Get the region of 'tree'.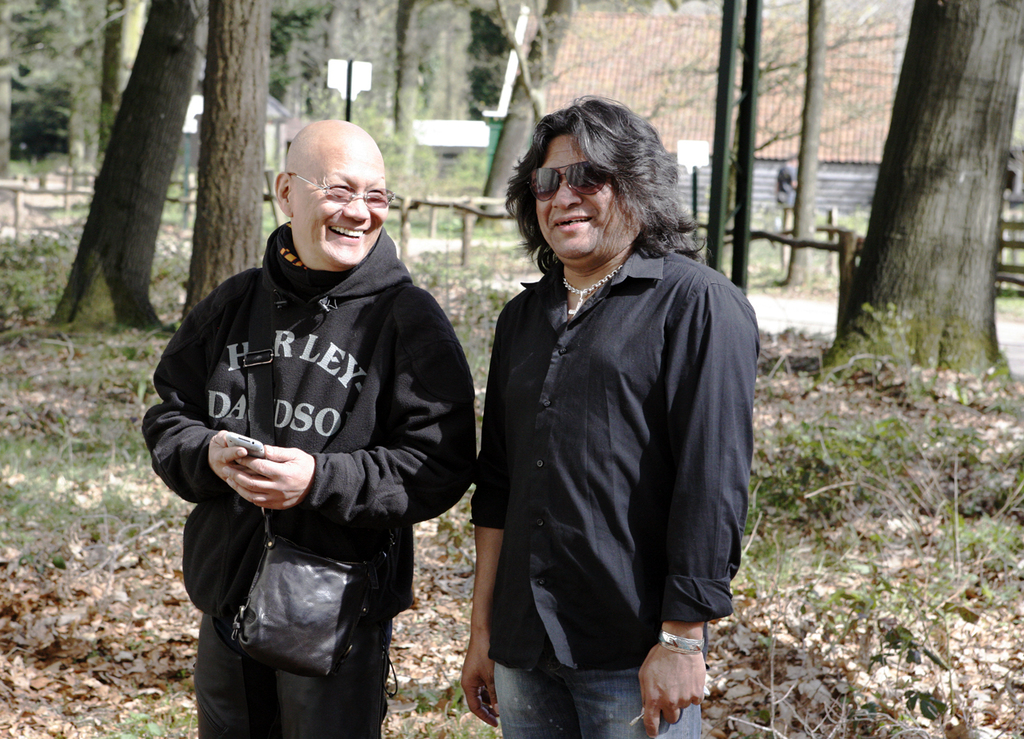
bbox(42, 0, 204, 340).
